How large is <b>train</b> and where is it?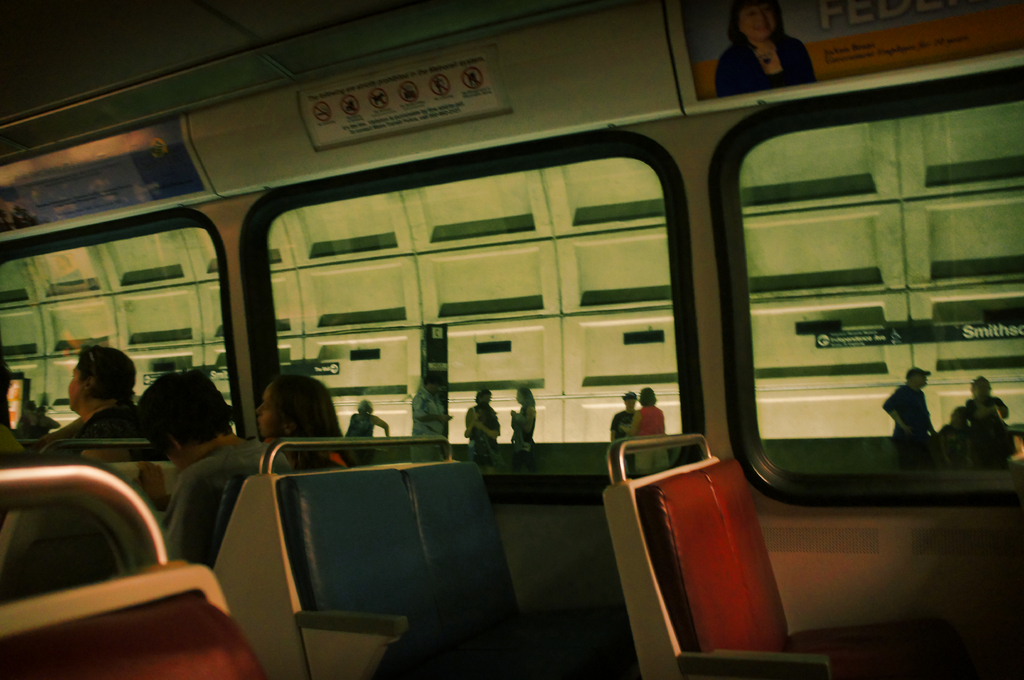
Bounding box: box(0, 0, 1023, 679).
